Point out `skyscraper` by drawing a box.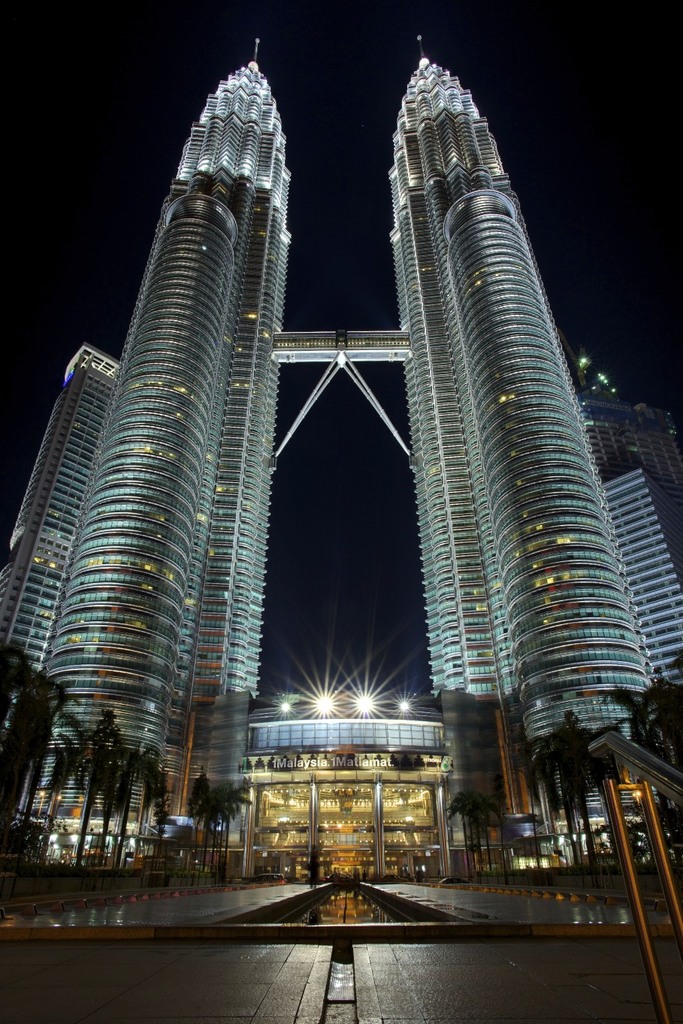
(0,36,675,872).
